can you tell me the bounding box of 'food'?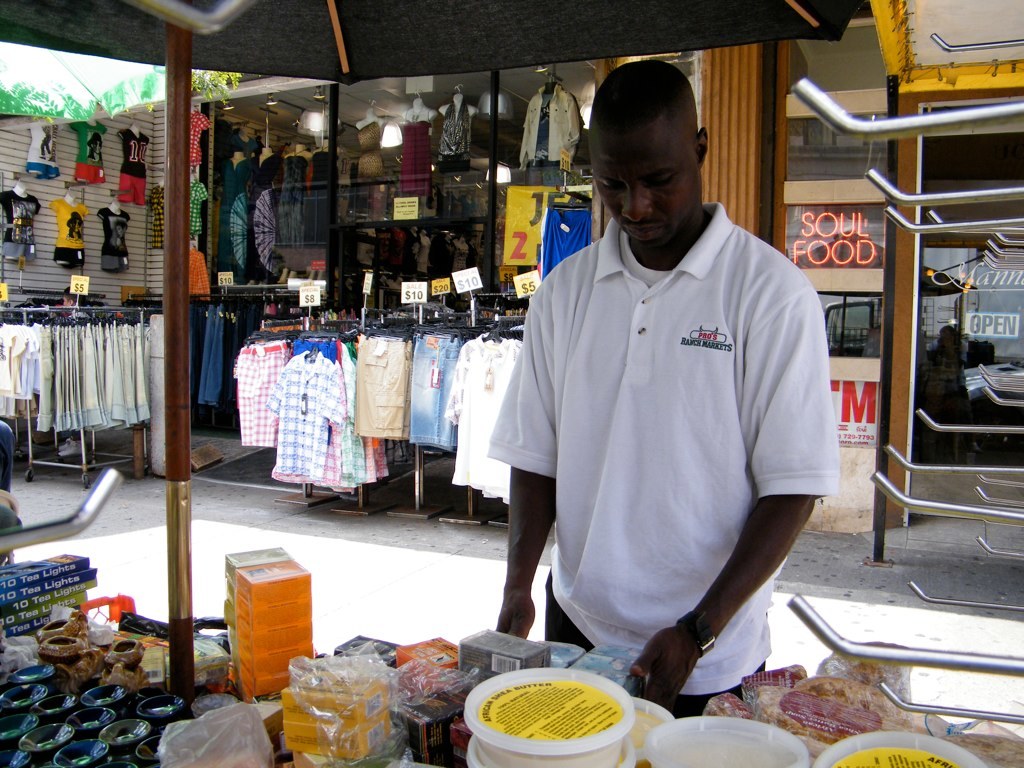
<box>31,586,161,713</box>.
